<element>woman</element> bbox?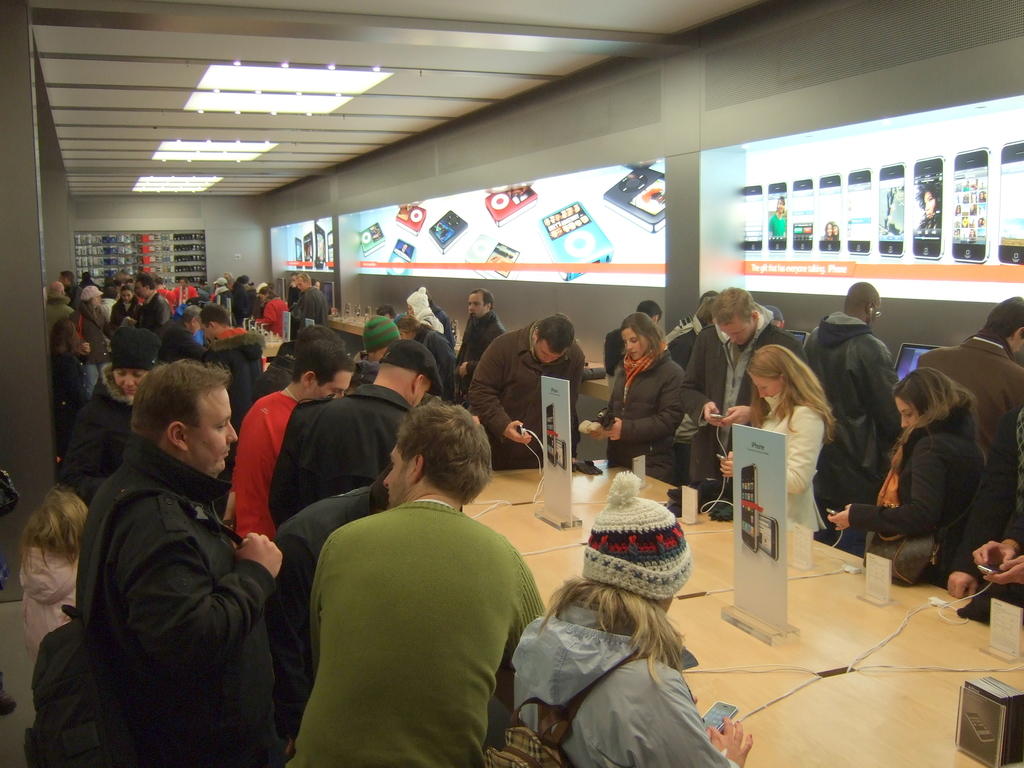
locate(67, 321, 166, 508)
